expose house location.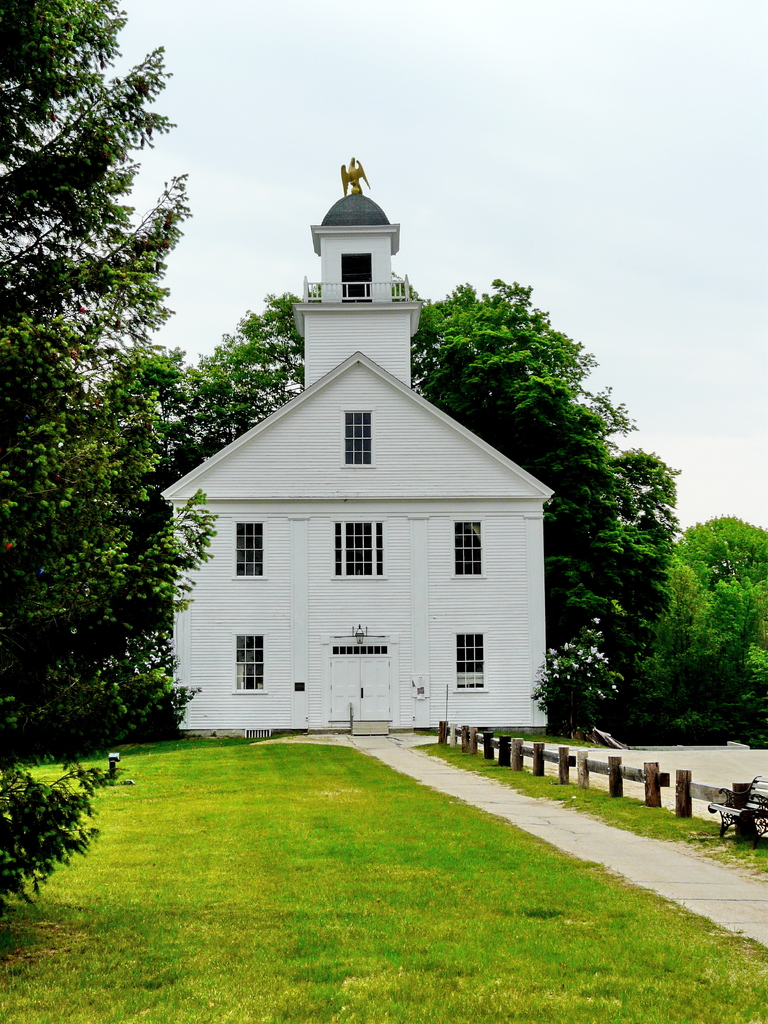
Exposed at region(159, 300, 567, 751).
